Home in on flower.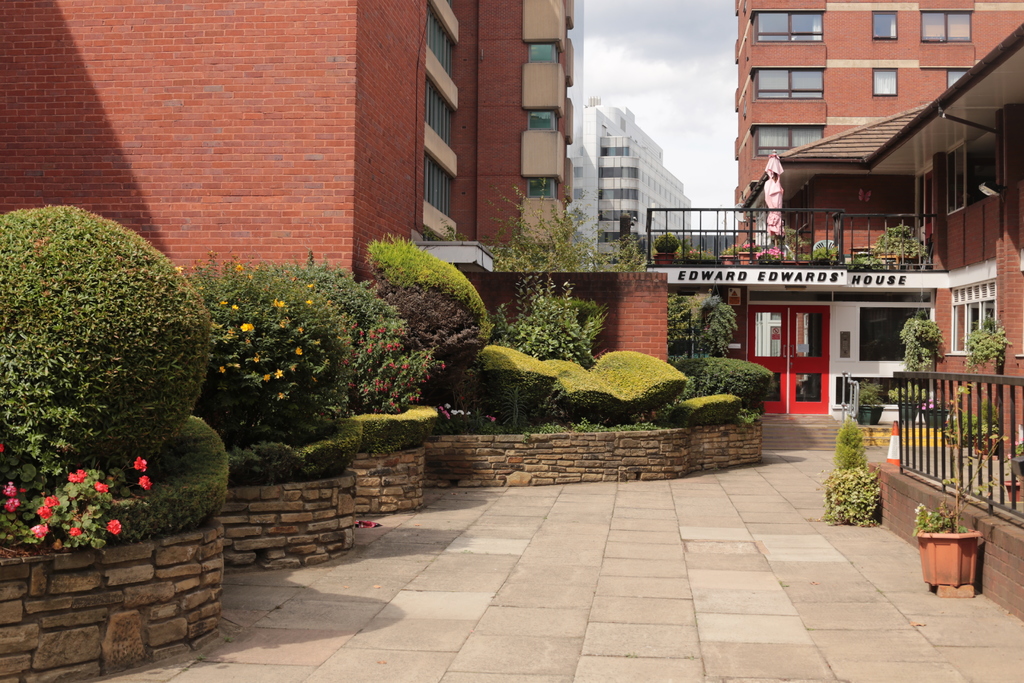
Homed in at rect(242, 322, 244, 331).
